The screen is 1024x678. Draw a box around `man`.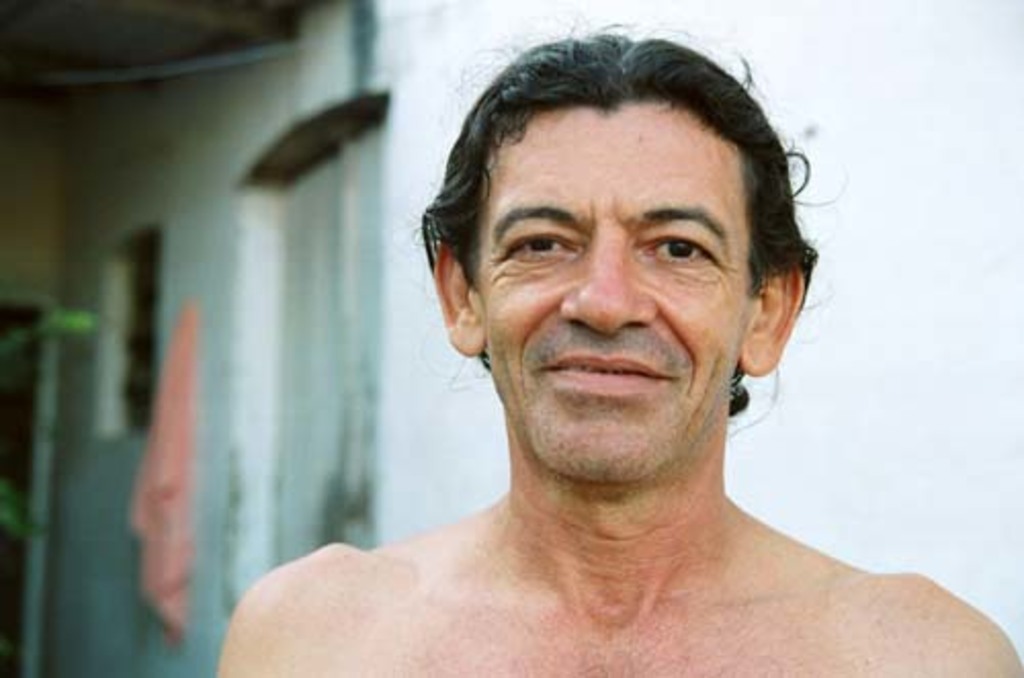
<bbox>242, 31, 969, 677</bbox>.
